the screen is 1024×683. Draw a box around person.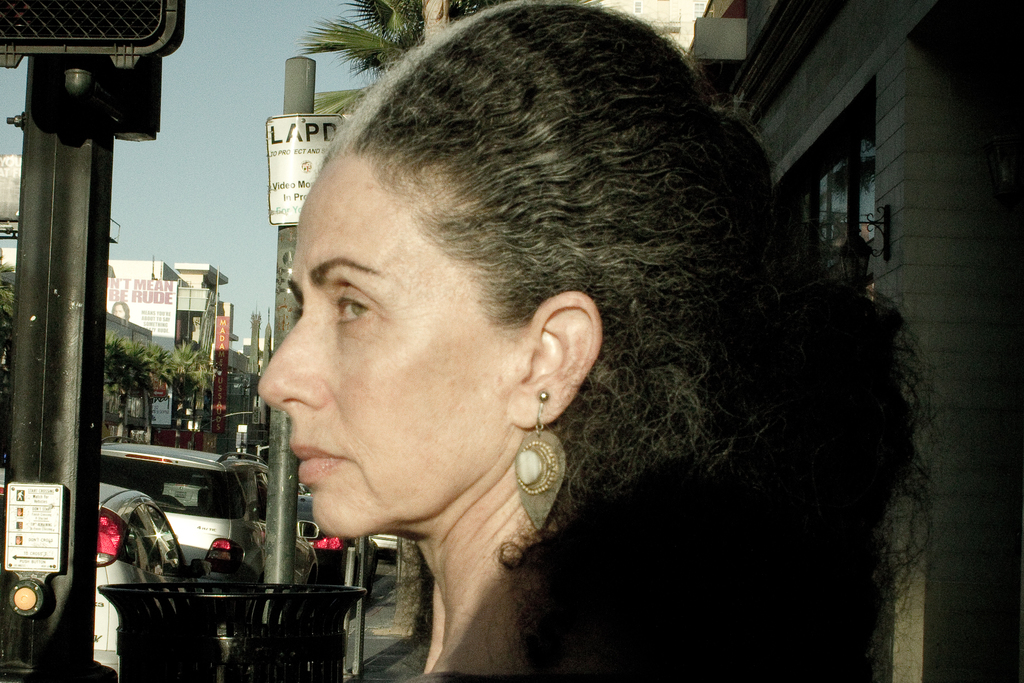
[260,4,907,676].
